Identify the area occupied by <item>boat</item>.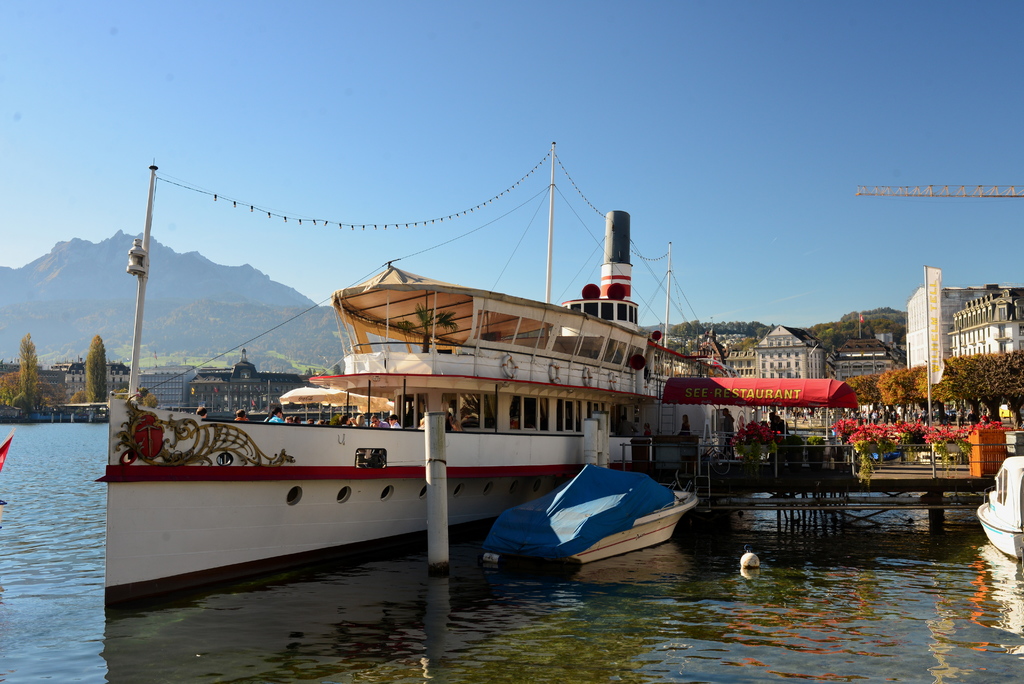
Area: 0, 428, 11, 527.
